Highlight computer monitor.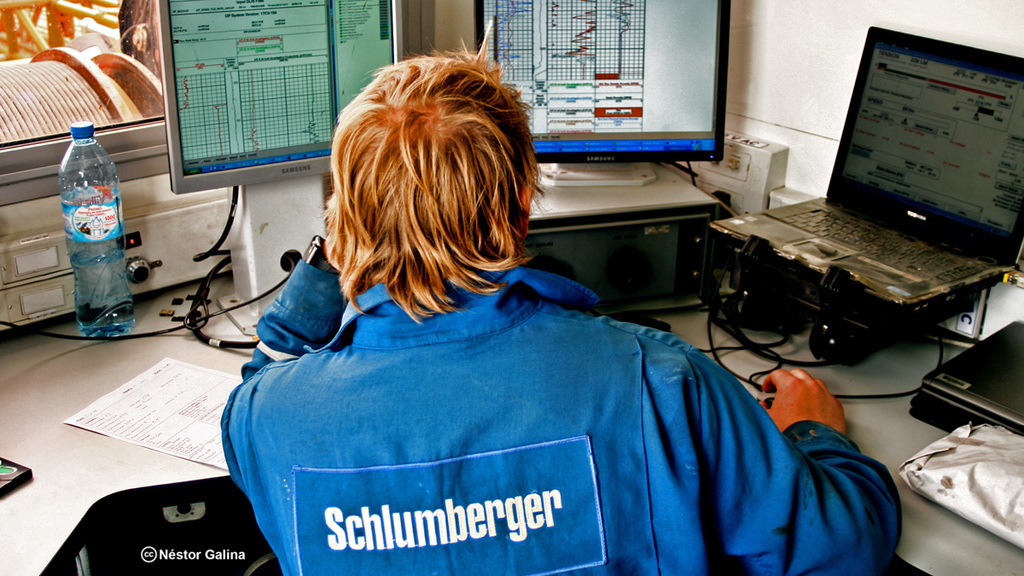
Highlighted region: <box>474,12,727,201</box>.
